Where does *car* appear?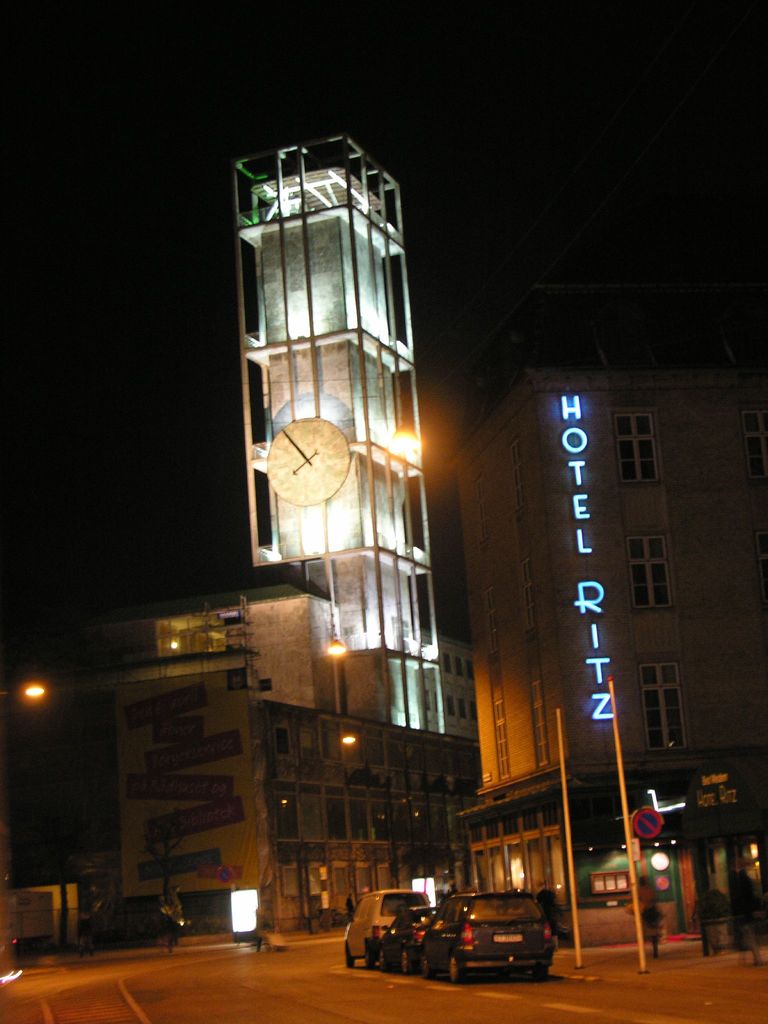
Appears at rect(397, 883, 559, 973).
